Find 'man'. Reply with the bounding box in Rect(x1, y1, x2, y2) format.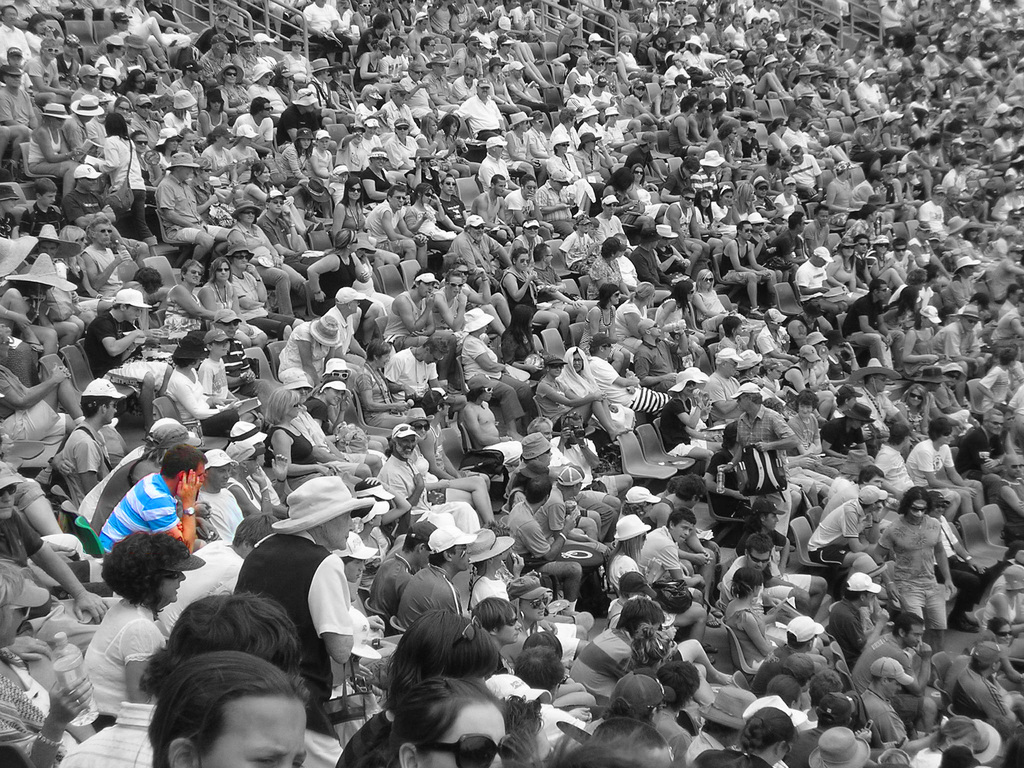
Rect(526, 415, 587, 489).
